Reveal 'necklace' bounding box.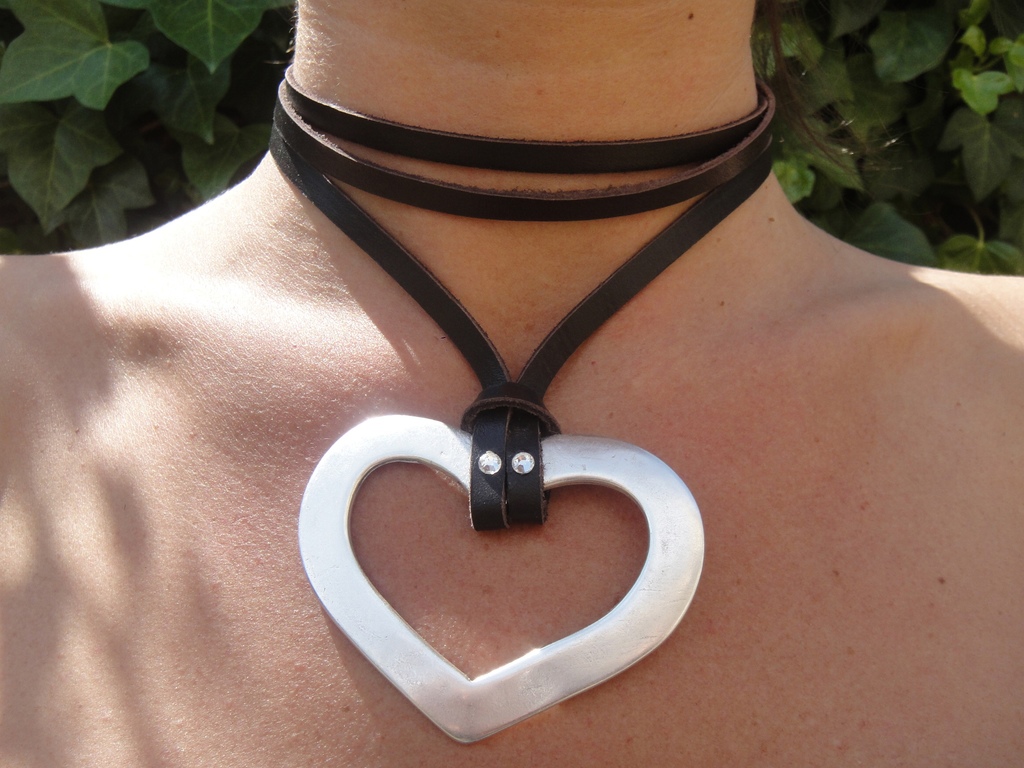
Revealed: {"x1": 268, "y1": 60, "x2": 779, "y2": 747}.
